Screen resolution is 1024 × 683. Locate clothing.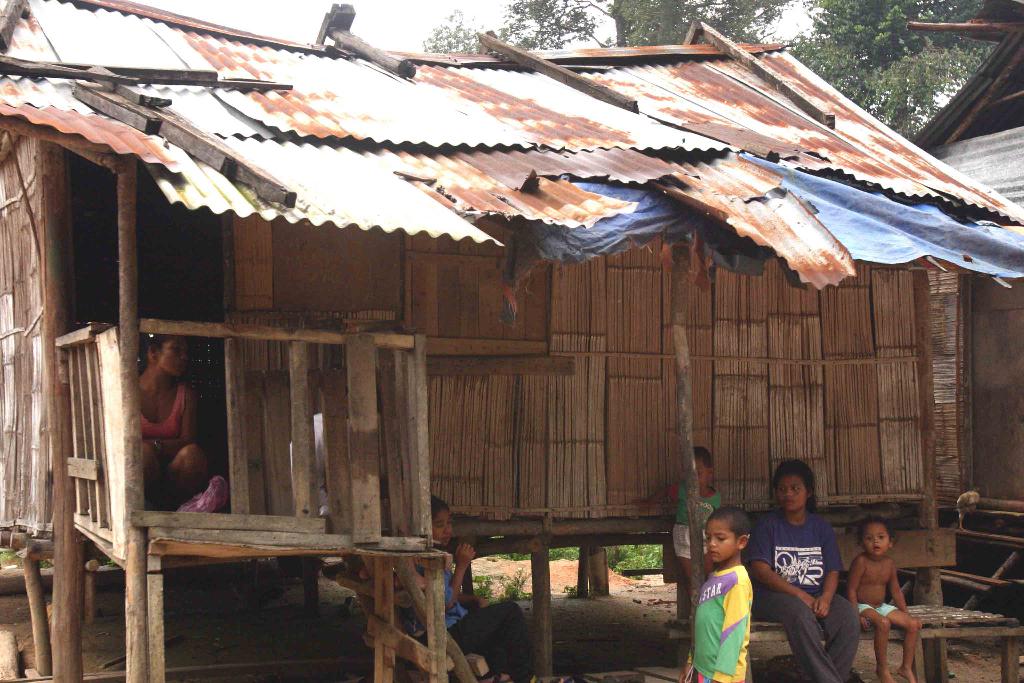
bbox=[673, 474, 725, 558].
